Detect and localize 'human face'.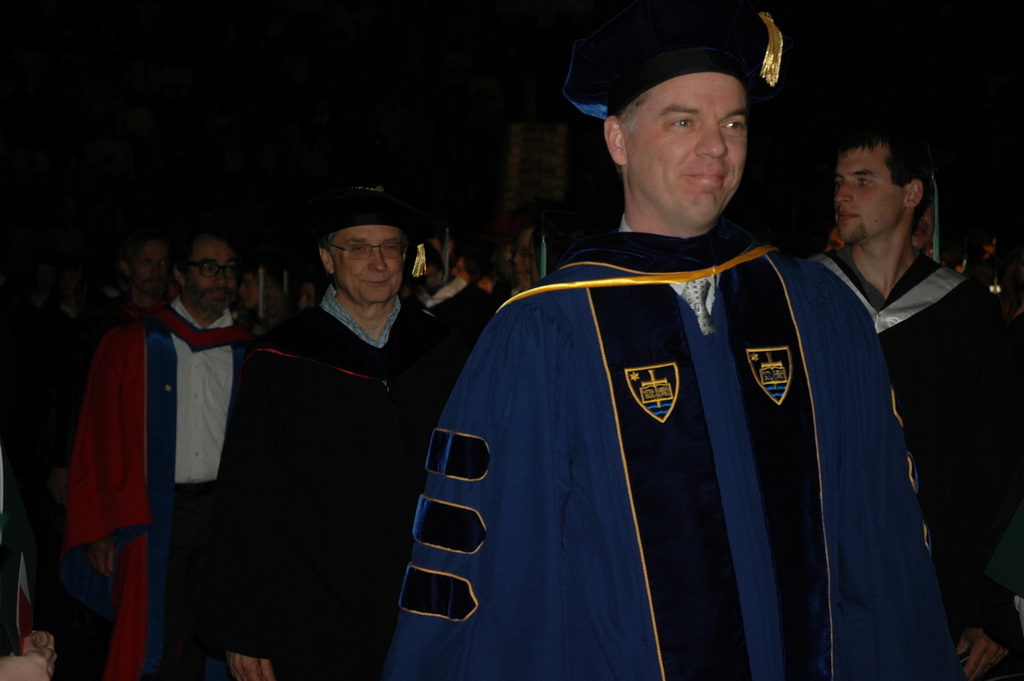
Localized at 188, 241, 235, 311.
